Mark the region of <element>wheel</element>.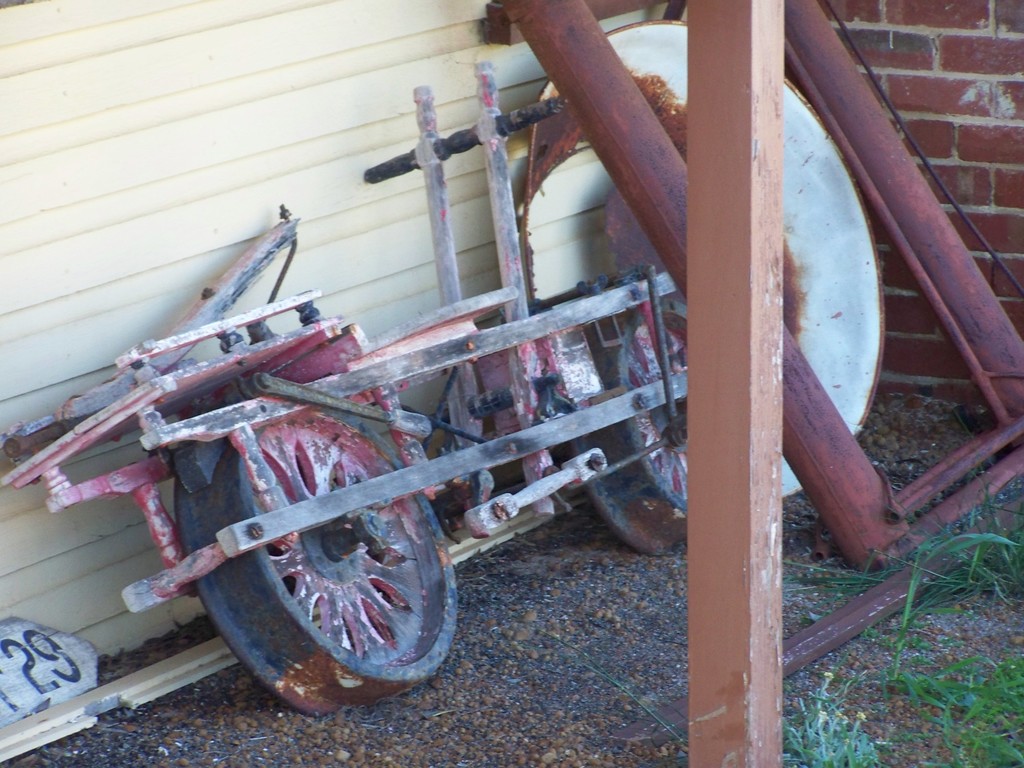
Region: BBox(168, 381, 452, 728).
